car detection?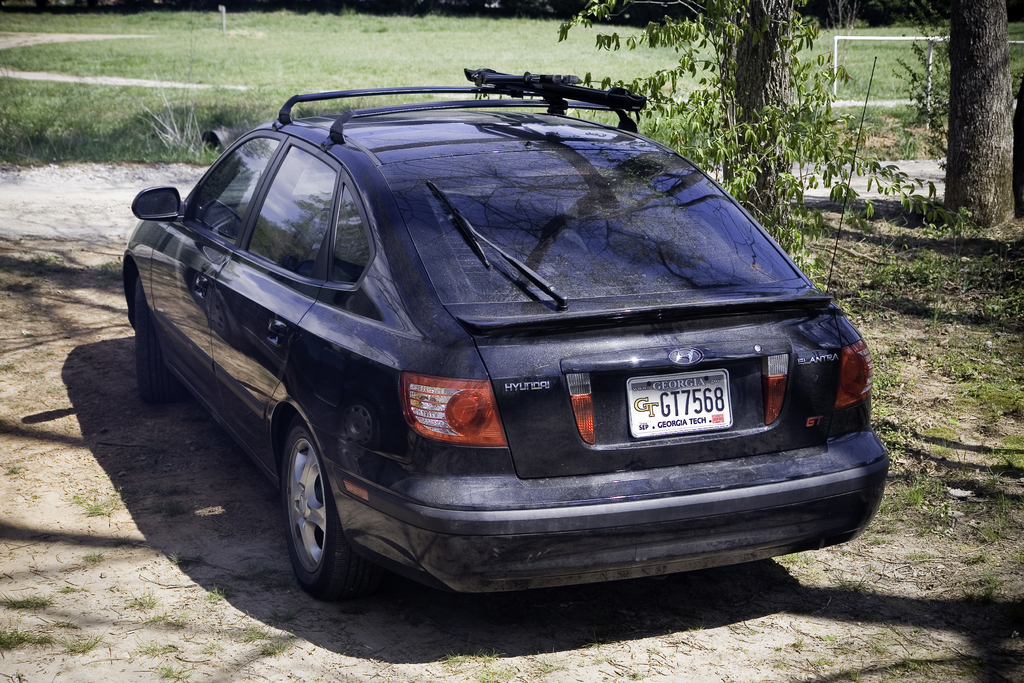
<region>119, 88, 893, 608</region>
